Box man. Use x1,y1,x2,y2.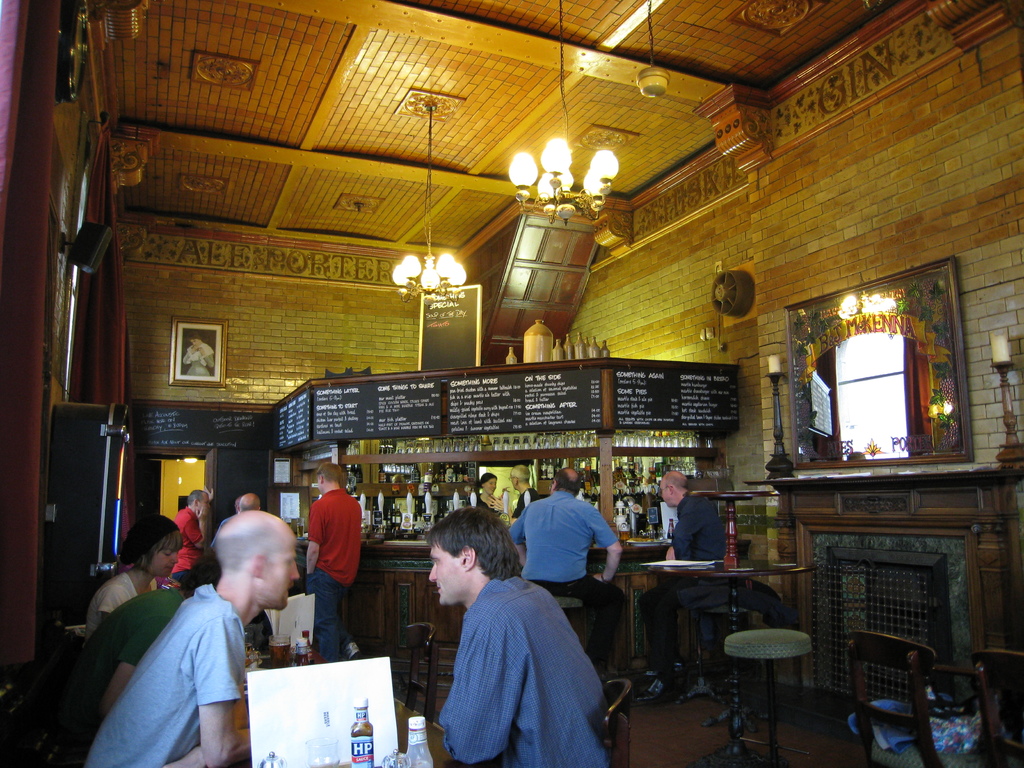
72,515,265,765.
